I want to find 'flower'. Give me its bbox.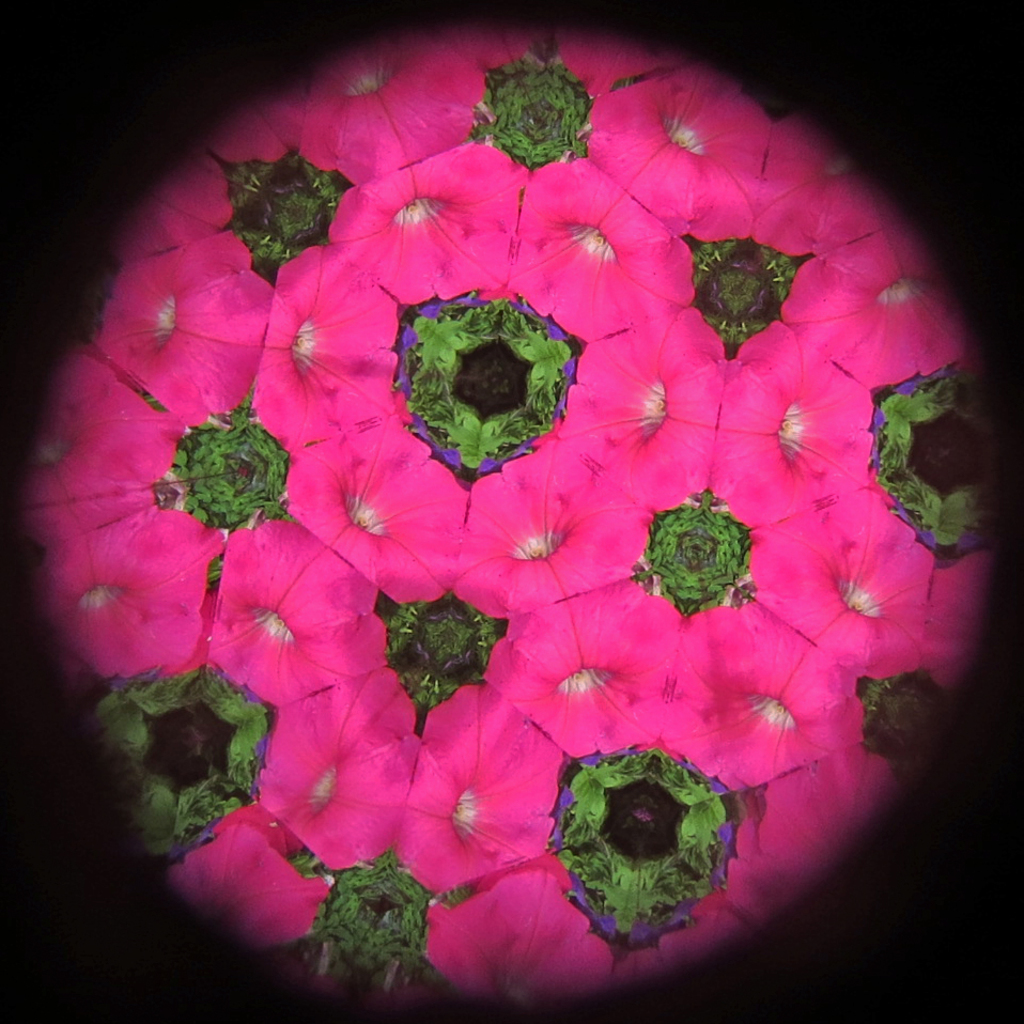
x1=586 y1=63 x2=779 y2=239.
